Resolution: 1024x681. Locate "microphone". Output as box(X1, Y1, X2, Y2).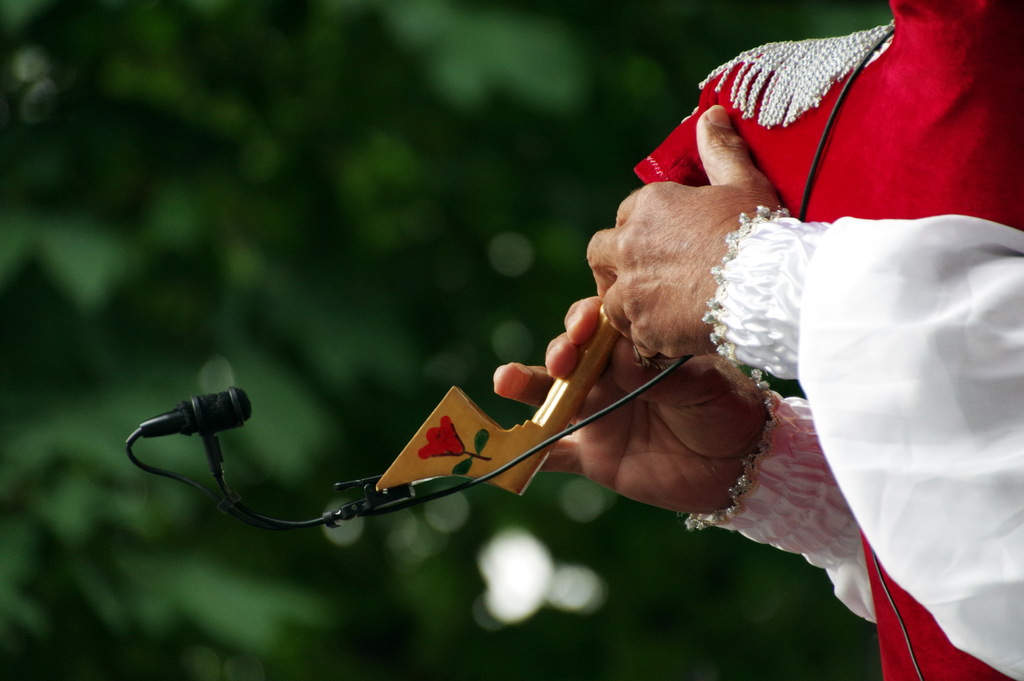
box(125, 388, 271, 508).
